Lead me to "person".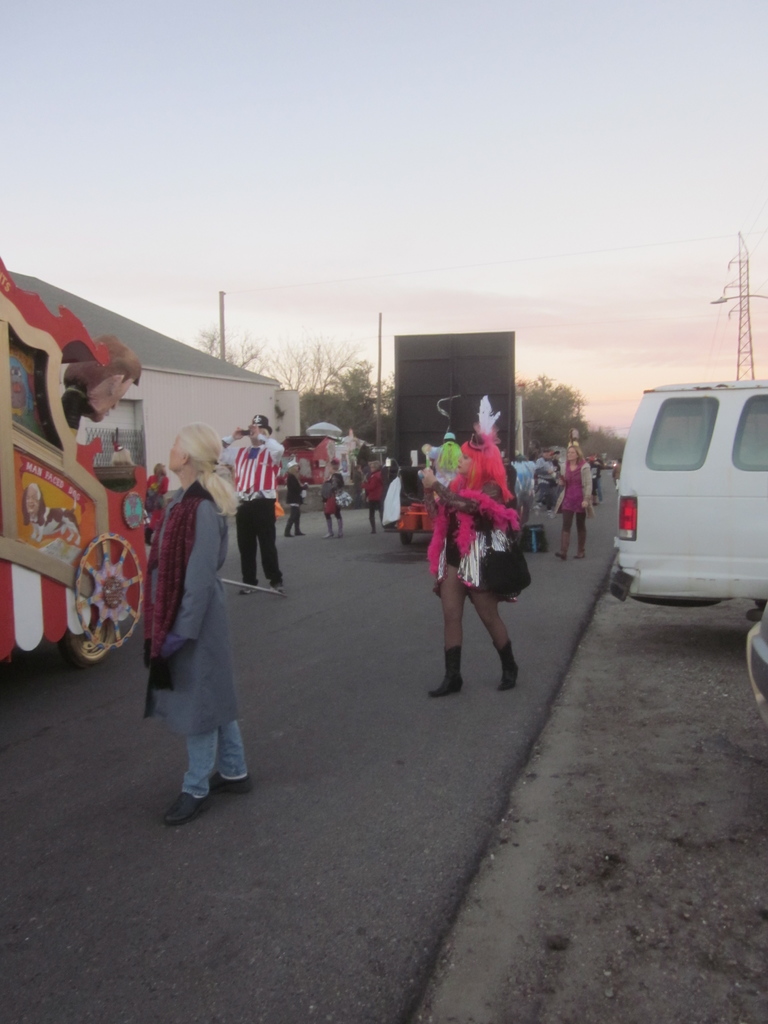
Lead to [left=143, top=463, right=167, bottom=507].
